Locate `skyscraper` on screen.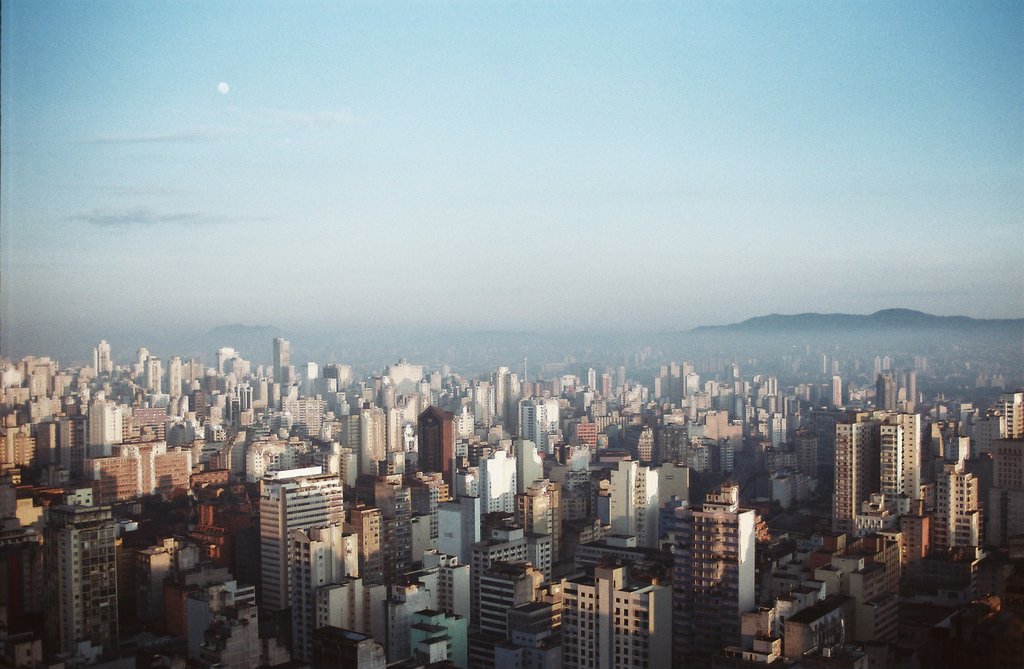
On screen at 458 354 524 449.
